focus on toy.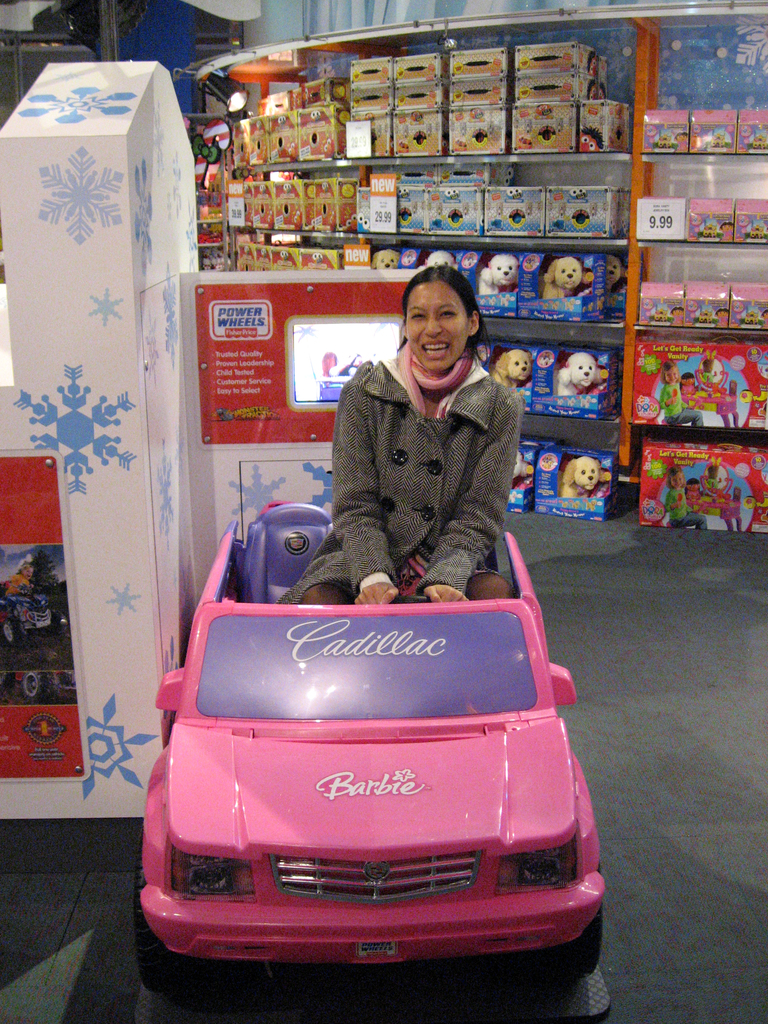
Focused at crop(370, 247, 401, 270).
